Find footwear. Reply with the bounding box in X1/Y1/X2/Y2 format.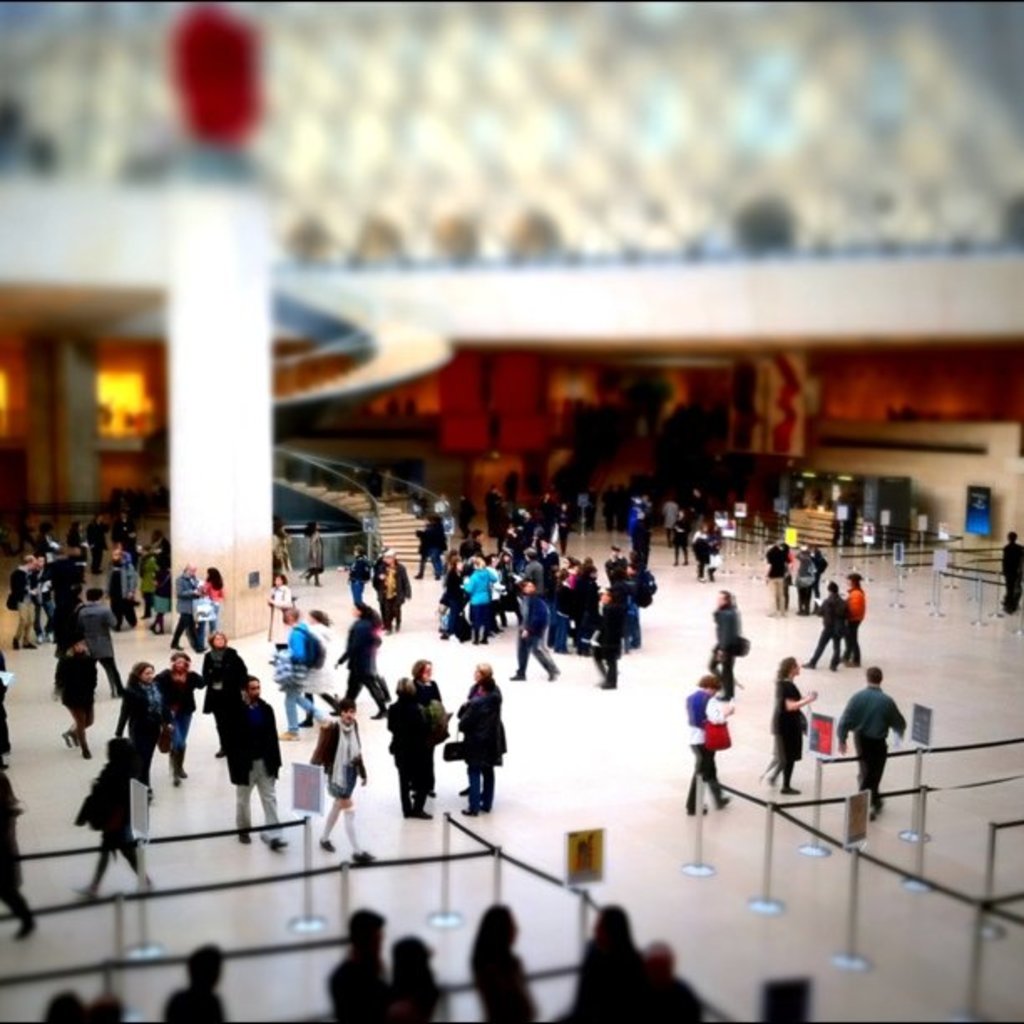
453/785/484/800.
